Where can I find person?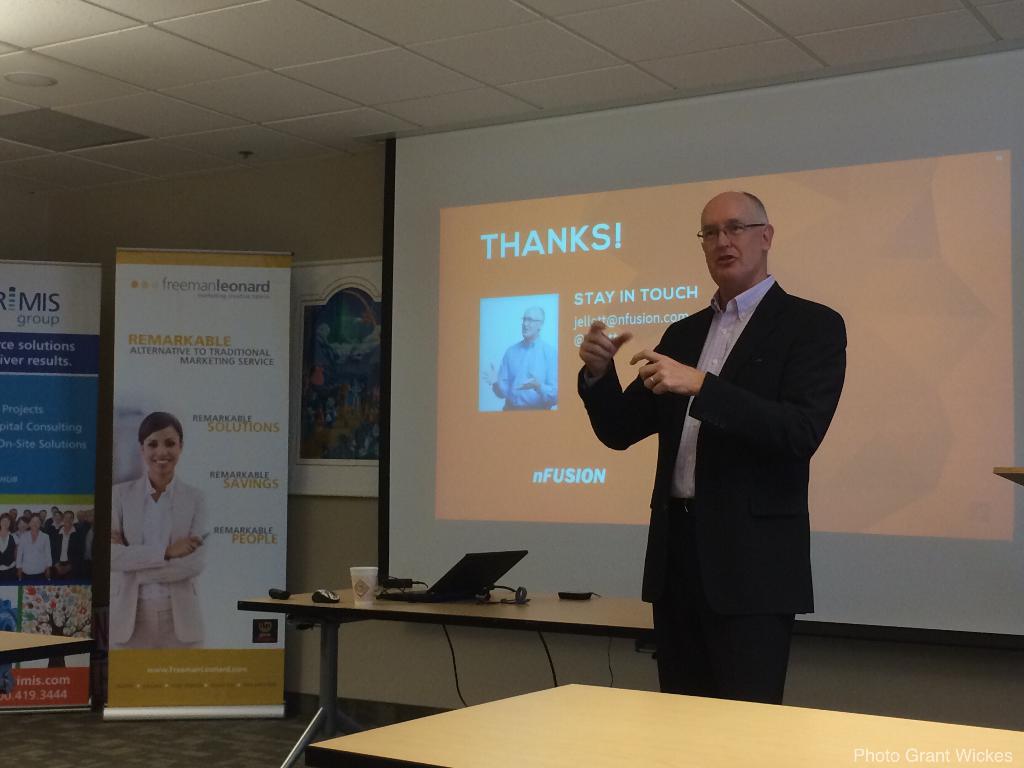
You can find it at (left=116, top=408, right=212, bottom=646).
